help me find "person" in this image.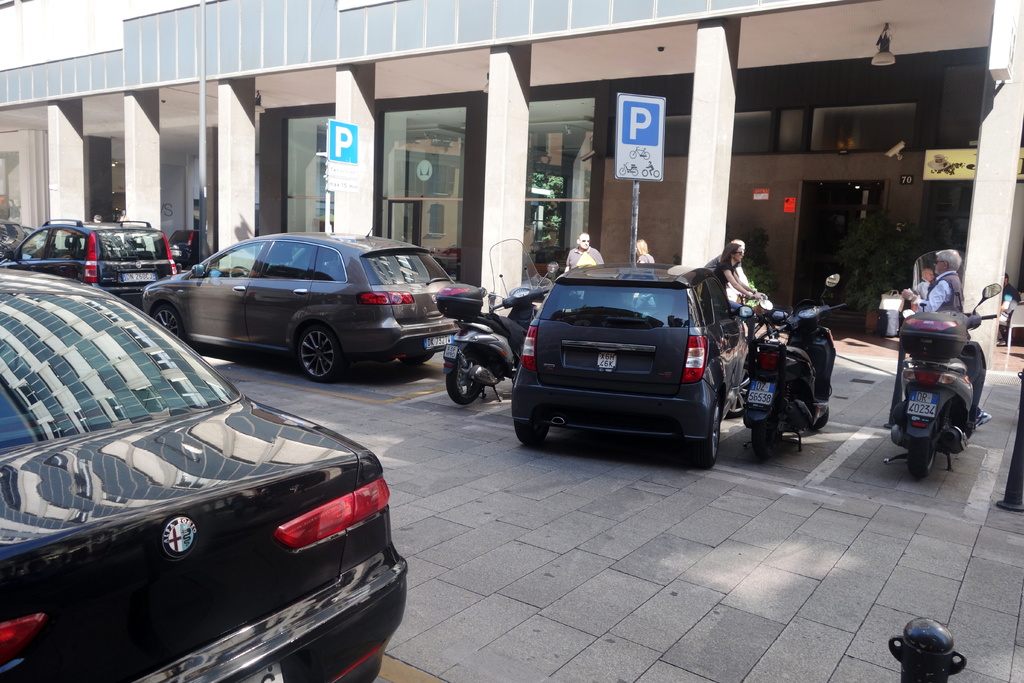
Found it: detection(634, 236, 657, 267).
